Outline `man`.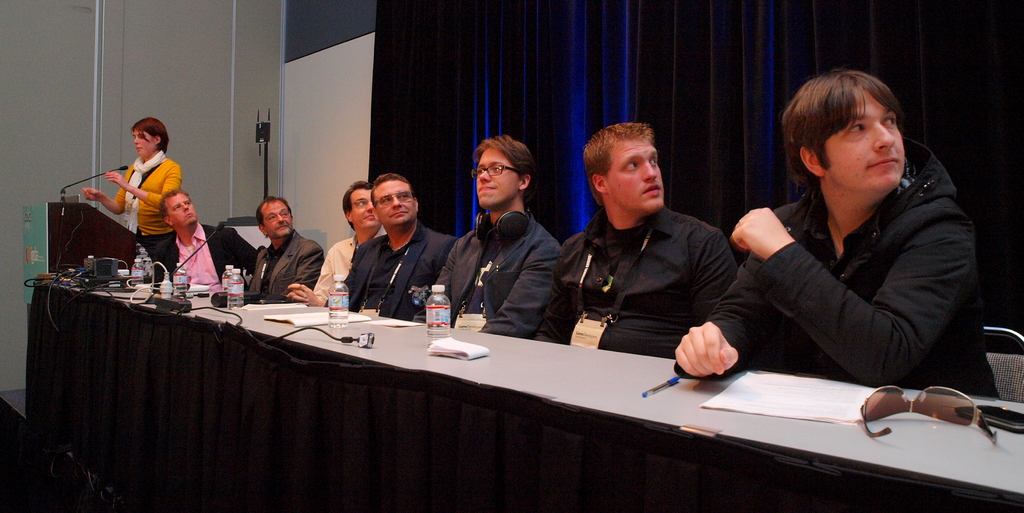
Outline: left=538, top=118, right=737, bottom=357.
